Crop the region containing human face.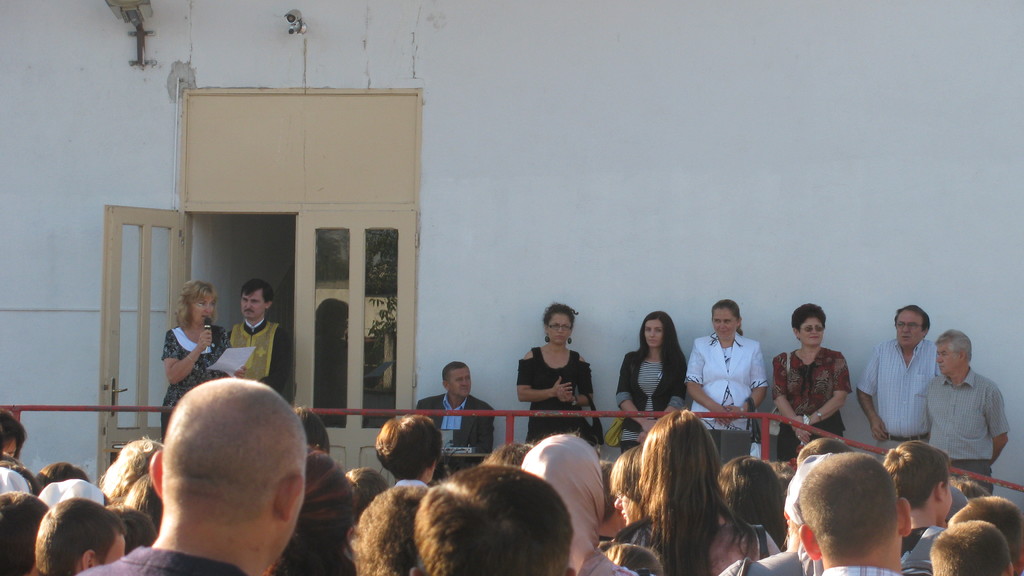
Crop region: <region>712, 306, 738, 340</region>.
